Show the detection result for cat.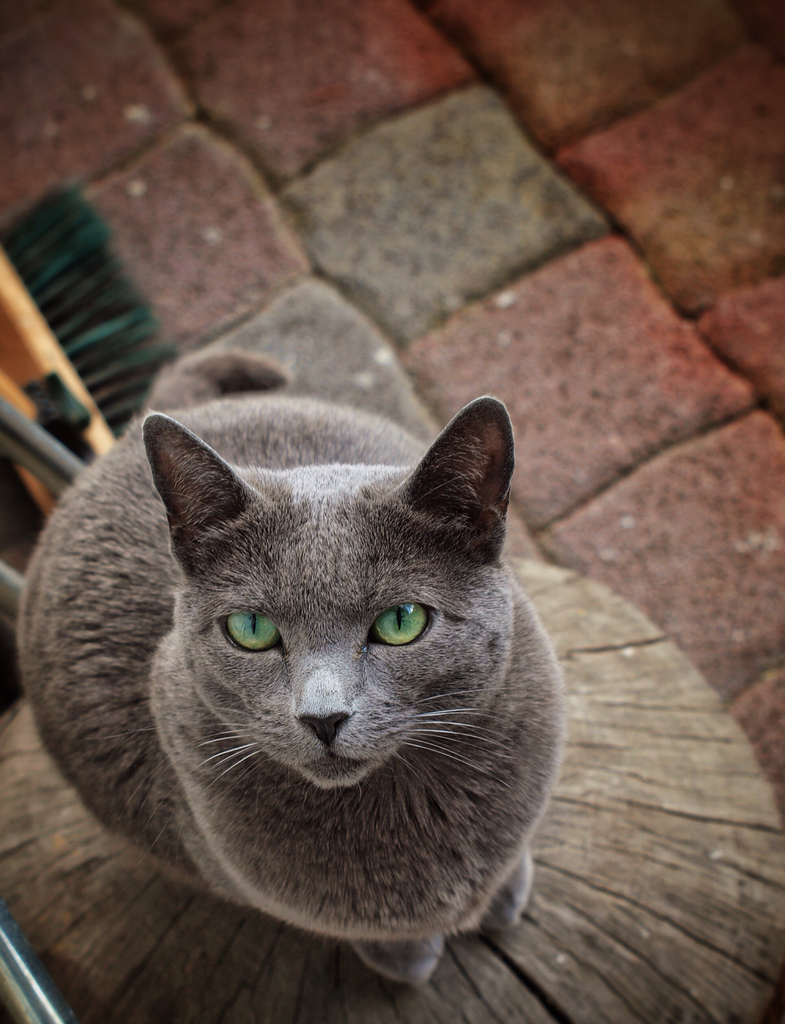
(x1=19, y1=346, x2=565, y2=991).
